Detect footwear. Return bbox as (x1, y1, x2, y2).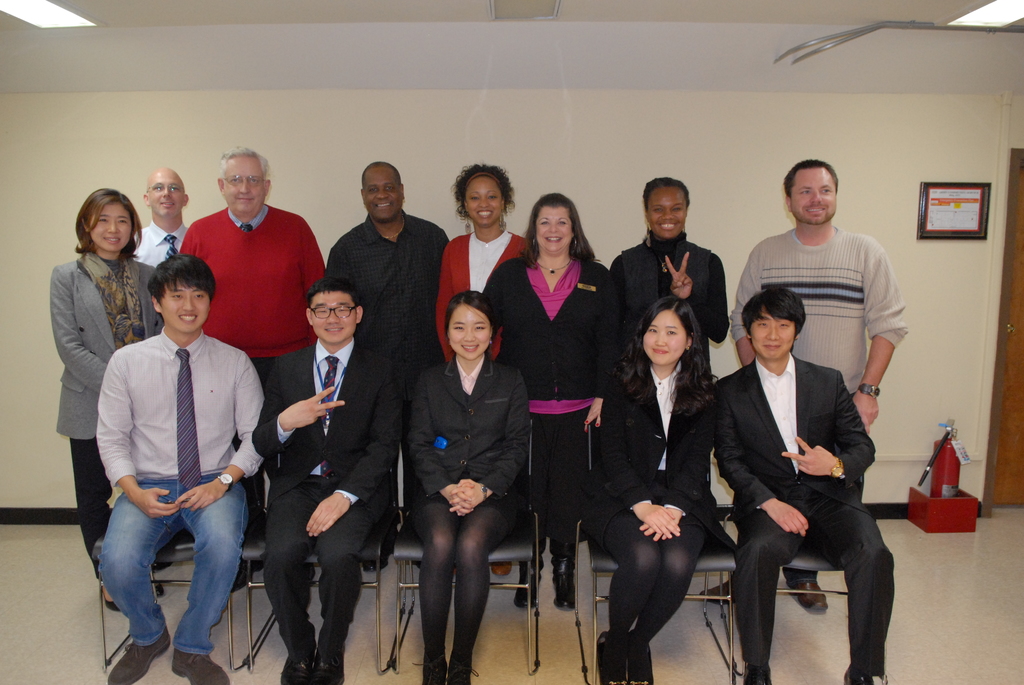
(107, 624, 170, 684).
